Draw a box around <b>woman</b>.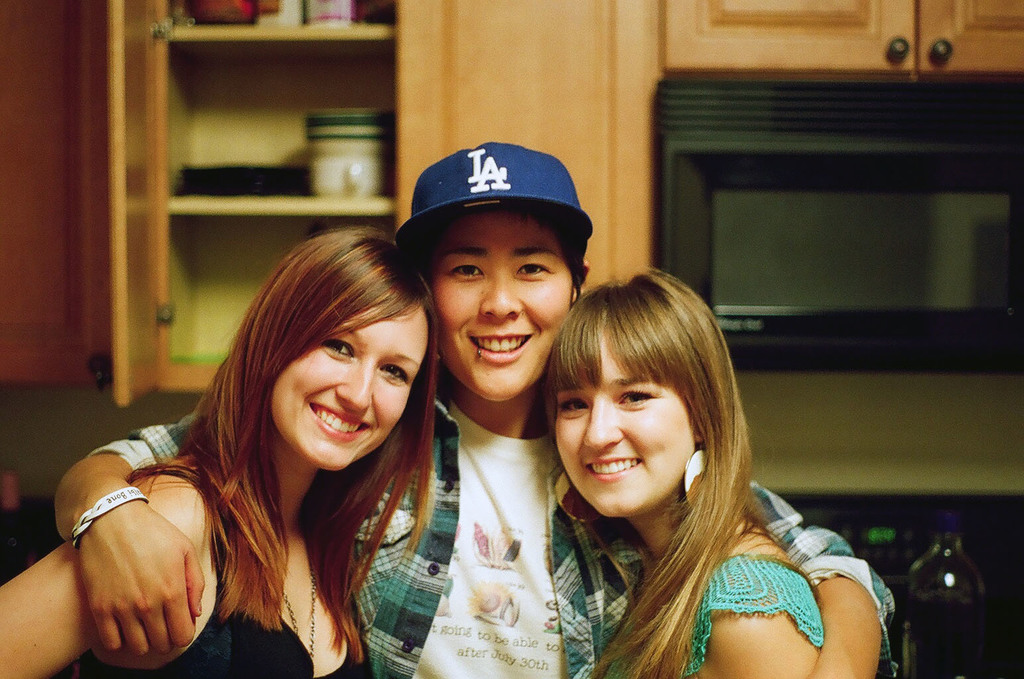
locate(54, 214, 468, 678).
